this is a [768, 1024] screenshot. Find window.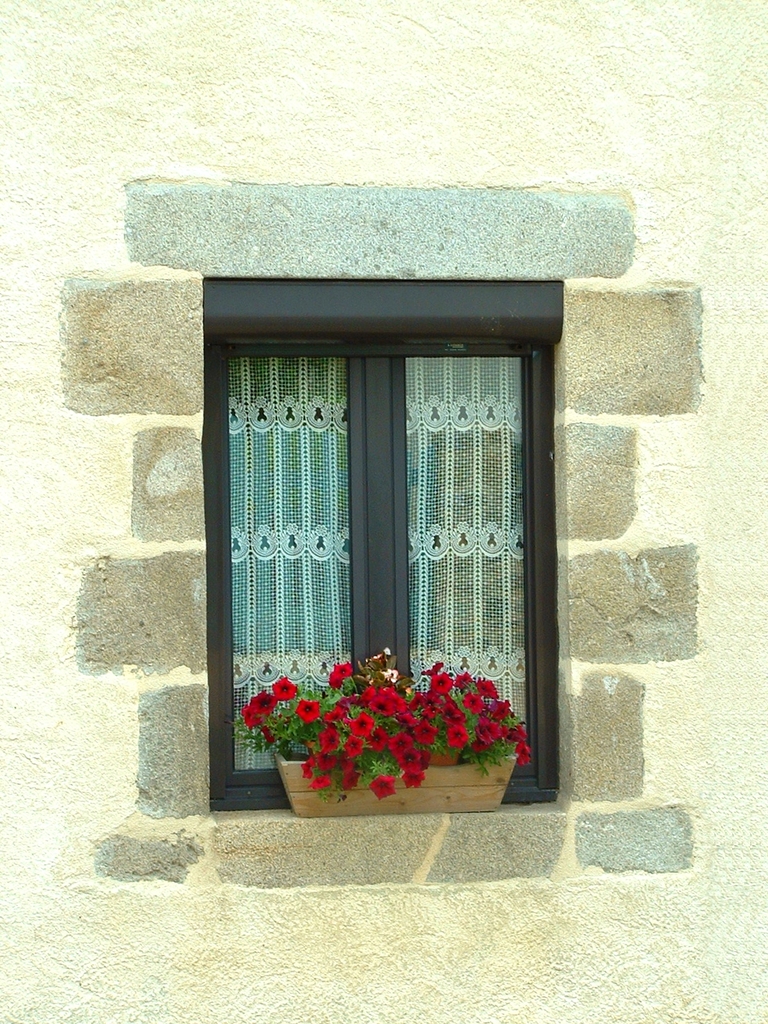
Bounding box: (x1=175, y1=255, x2=596, y2=837).
